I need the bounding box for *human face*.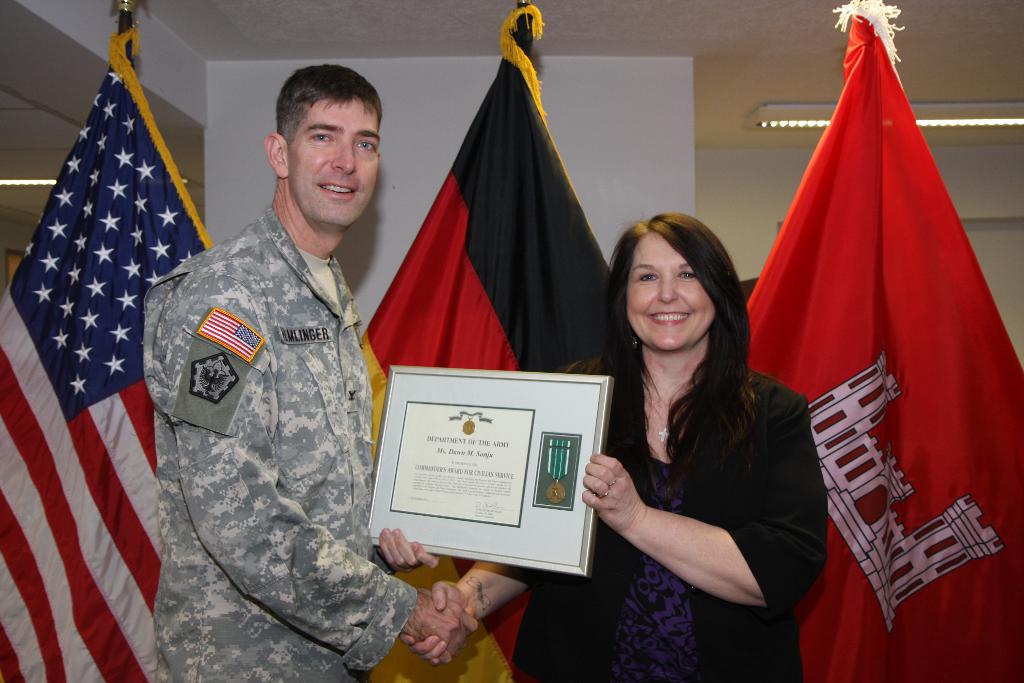
Here it is: x1=291, y1=99, x2=381, y2=223.
